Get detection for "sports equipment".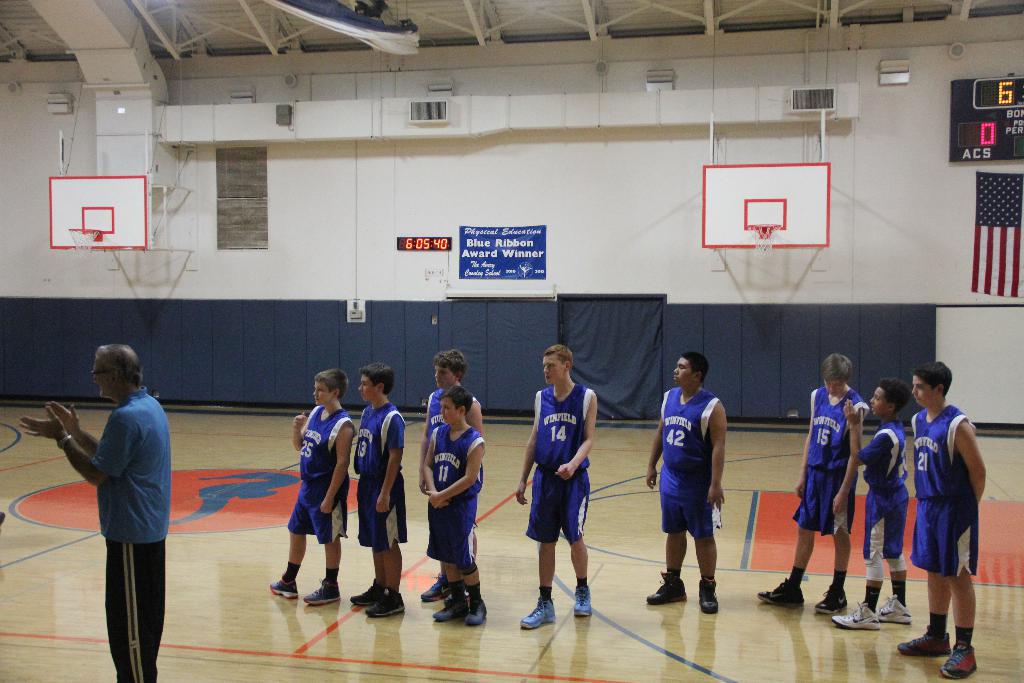
Detection: Rect(69, 231, 109, 270).
